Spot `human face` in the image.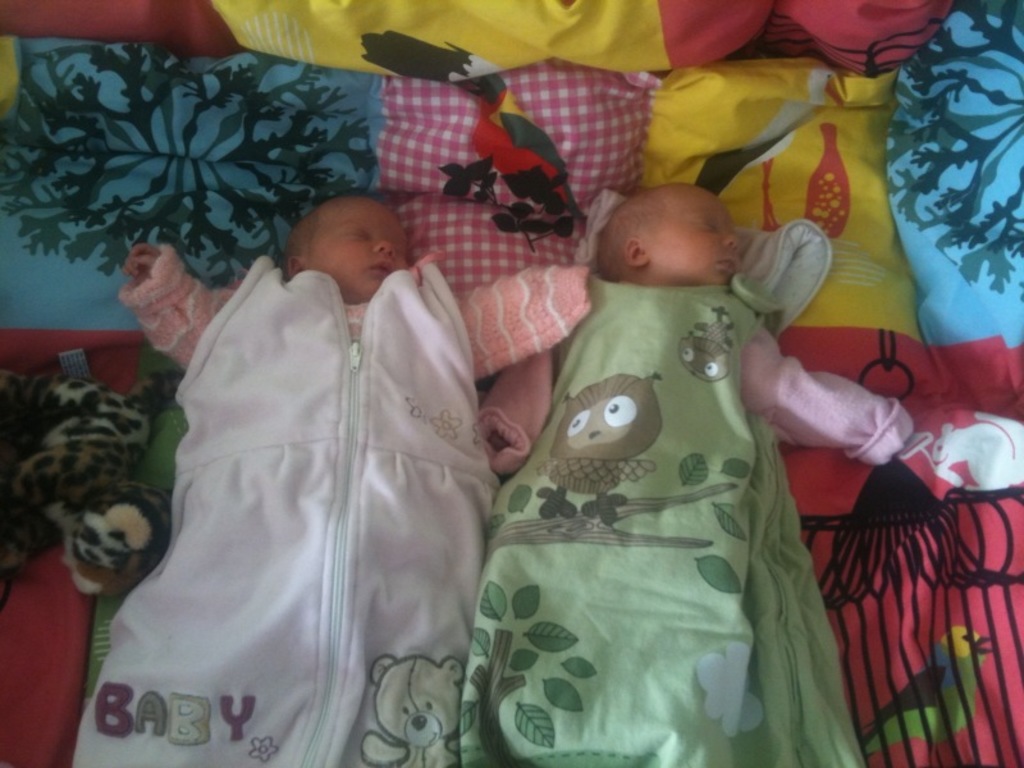
`human face` found at bbox=[306, 198, 412, 293].
